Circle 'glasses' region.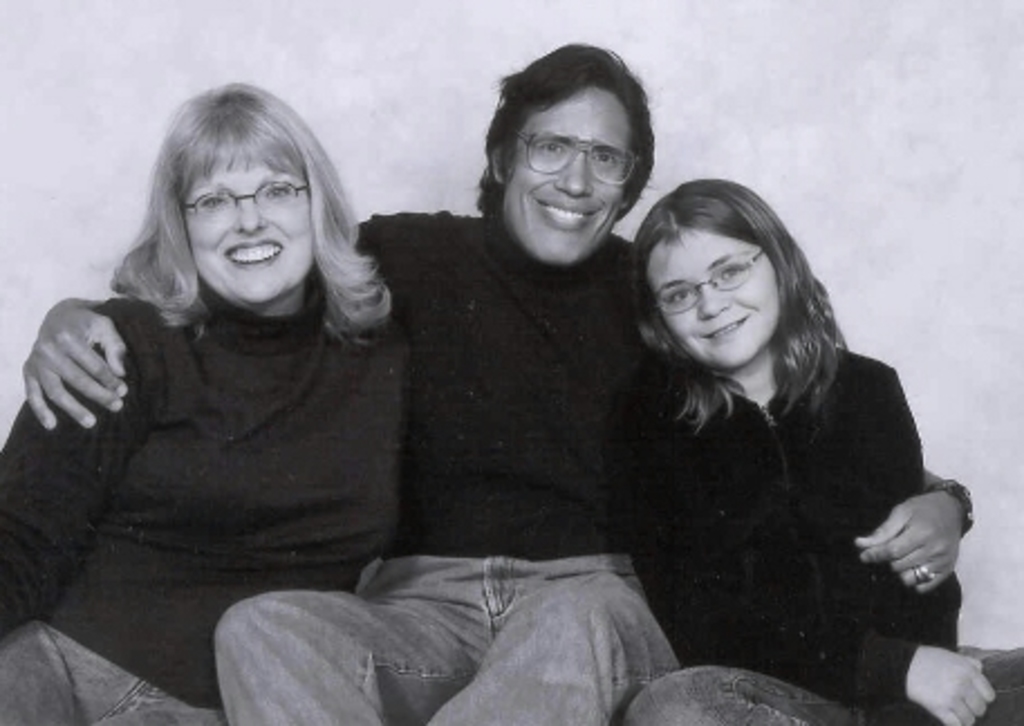
Region: [188,177,316,217].
